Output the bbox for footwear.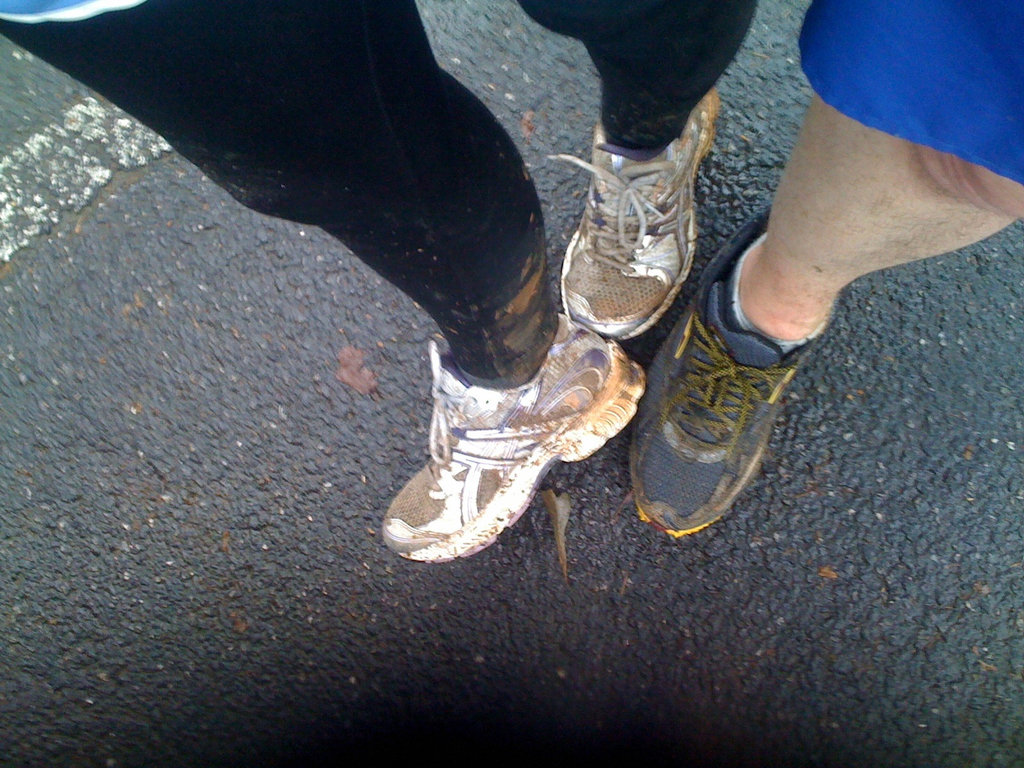
[630, 206, 844, 541].
